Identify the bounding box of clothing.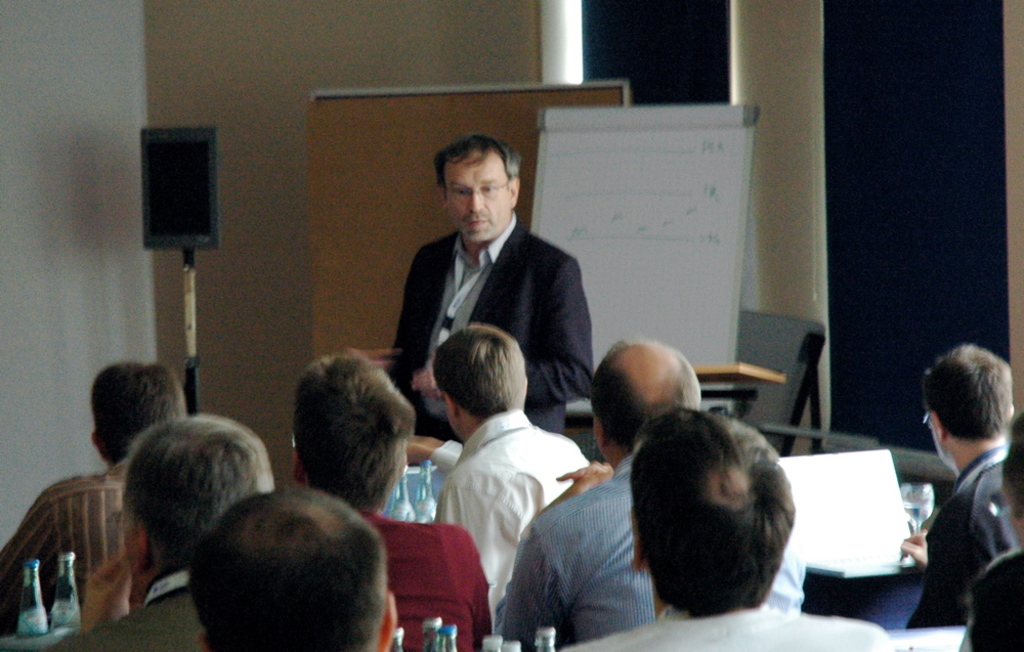
(567,604,882,651).
